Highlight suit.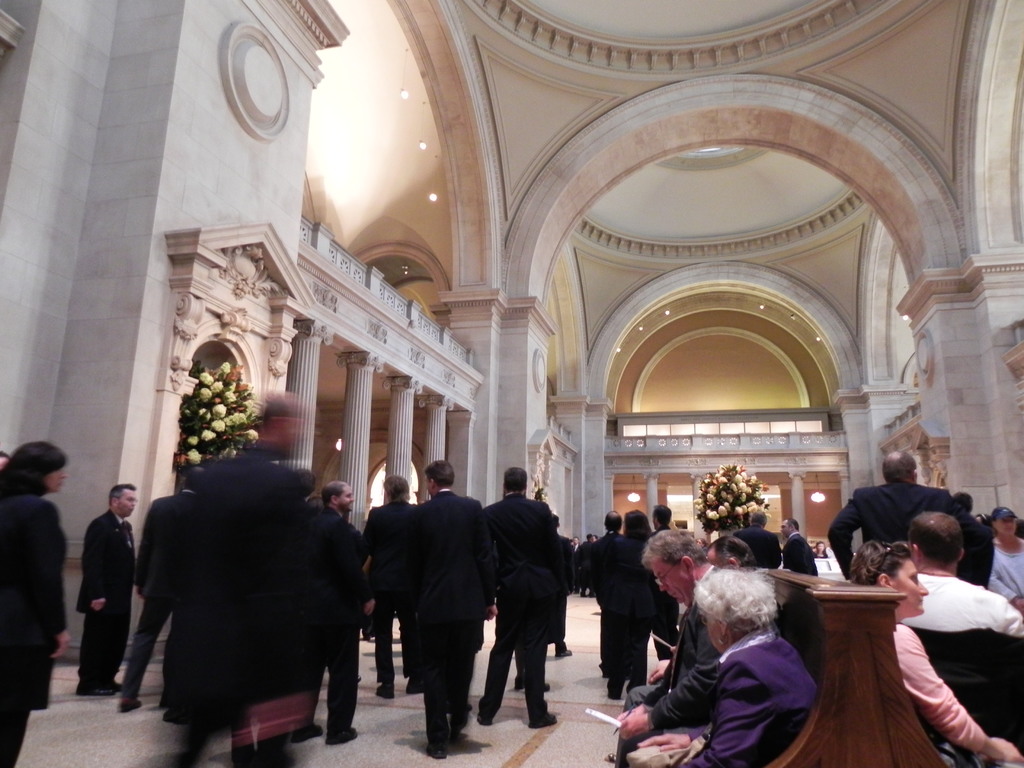
Highlighted region: (x1=586, y1=529, x2=622, y2=666).
